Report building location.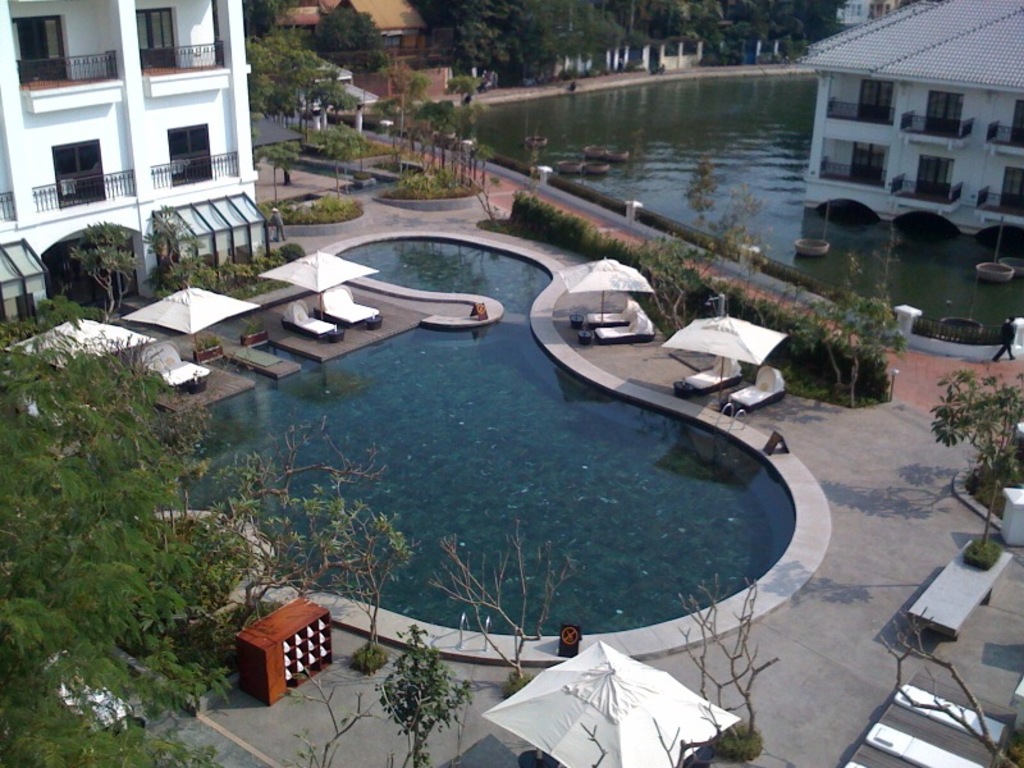
Report: {"x1": 0, "y1": 0, "x2": 273, "y2": 343}.
